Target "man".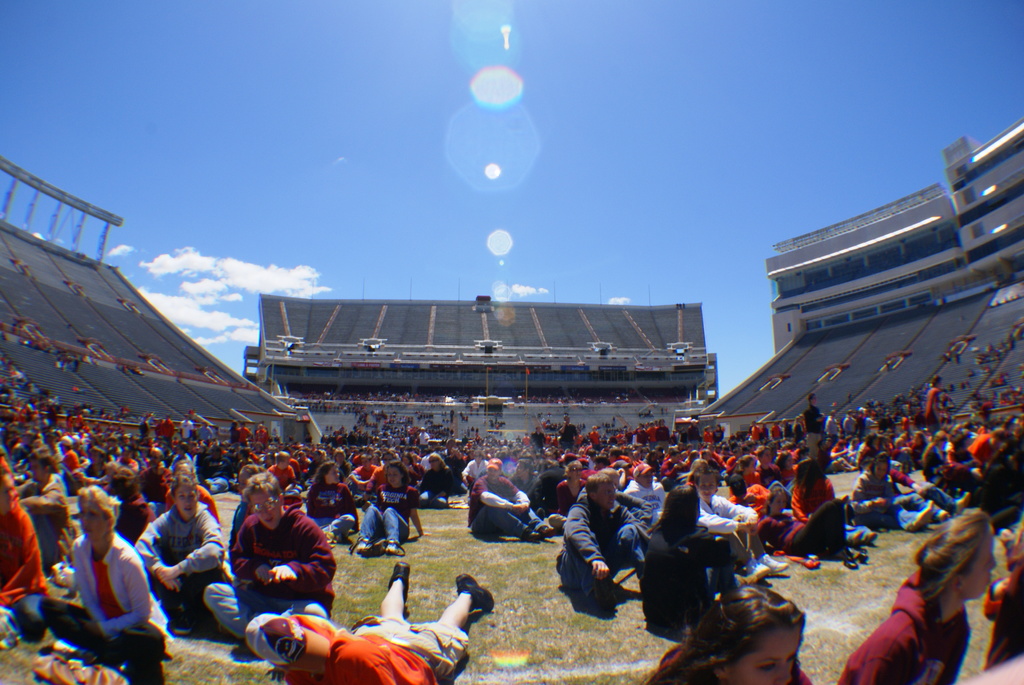
Target region: 198 445 231 489.
